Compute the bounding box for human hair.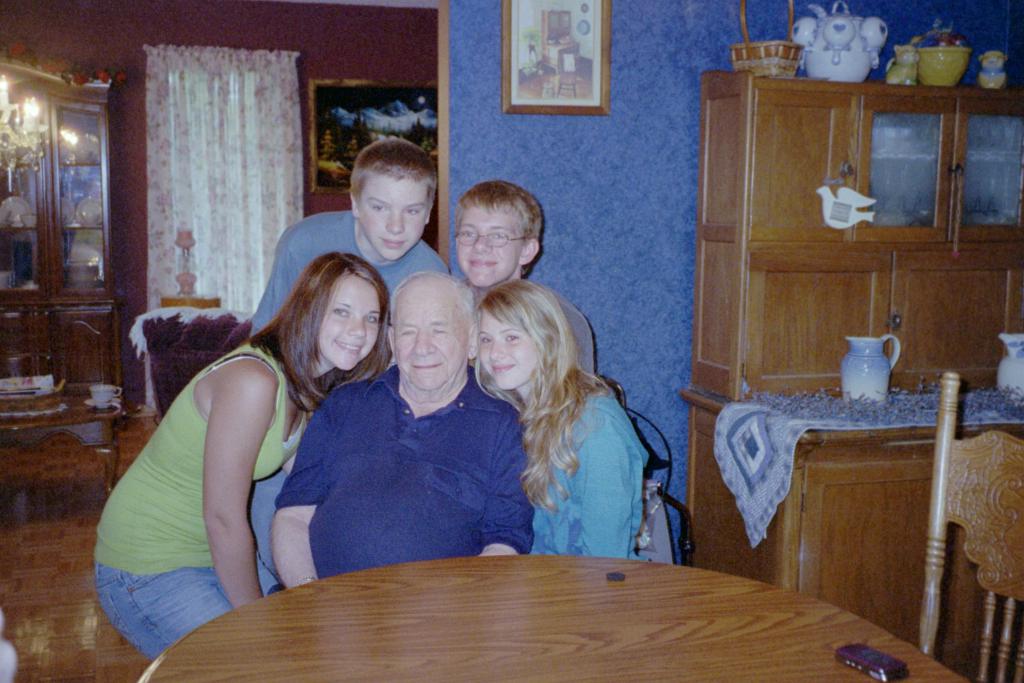
<box>453,179,542,277</box>.
